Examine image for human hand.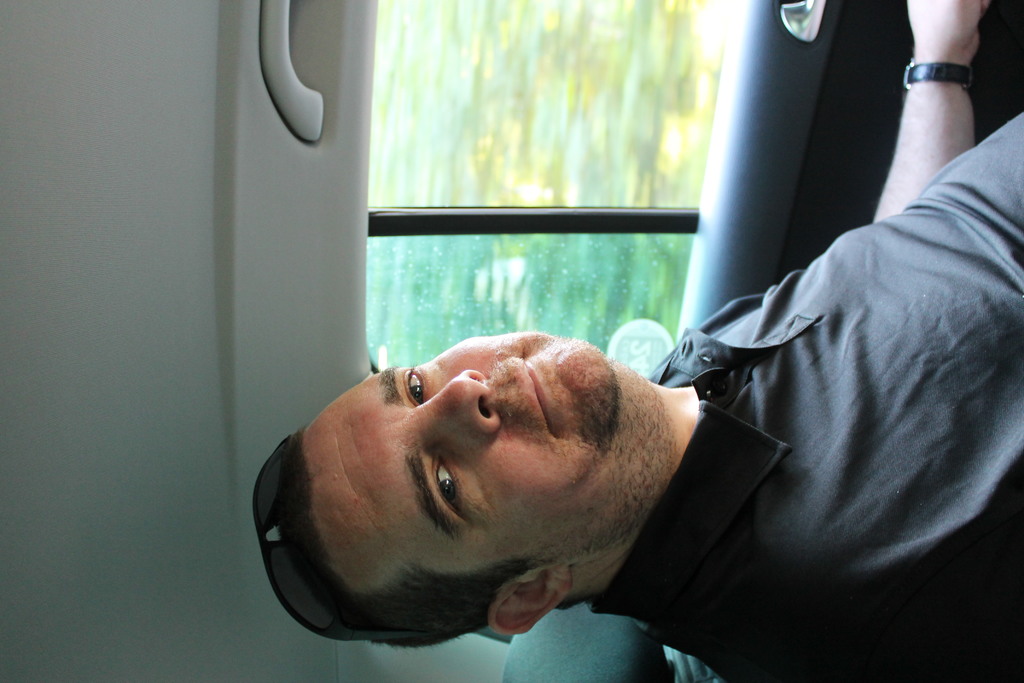
Examination result: [x1=906, y1=0, x2=988, y2=60].
